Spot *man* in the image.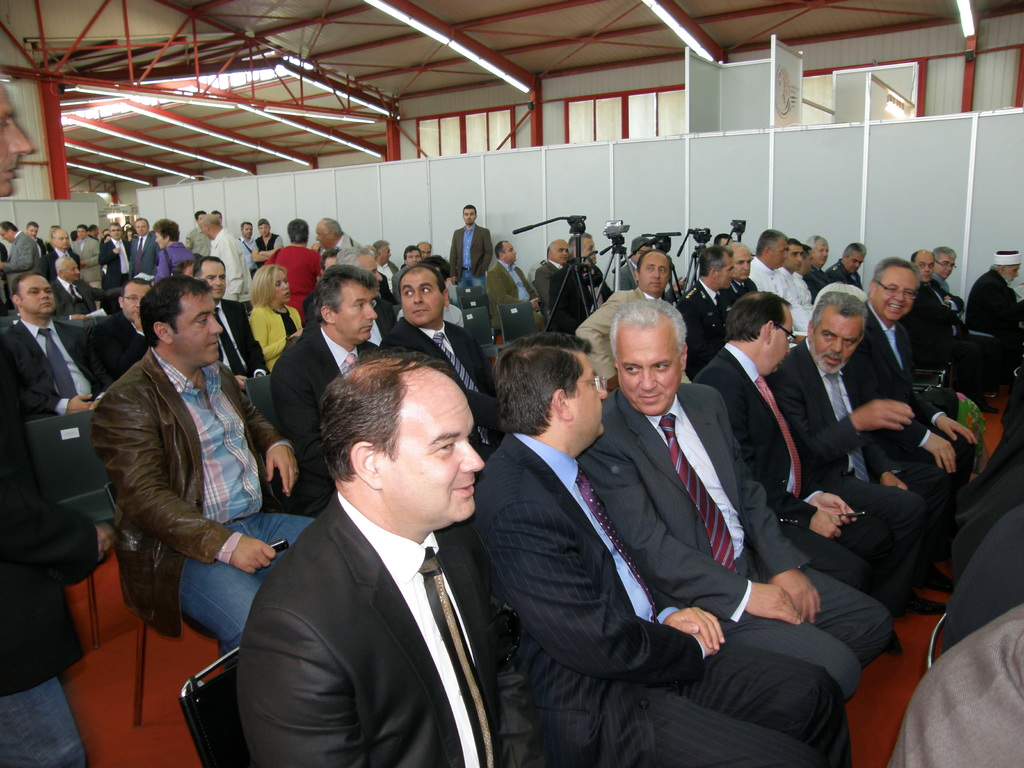
*man* found at {"left": 277, "top": 218, "right": 310, "bottom": 304}.
